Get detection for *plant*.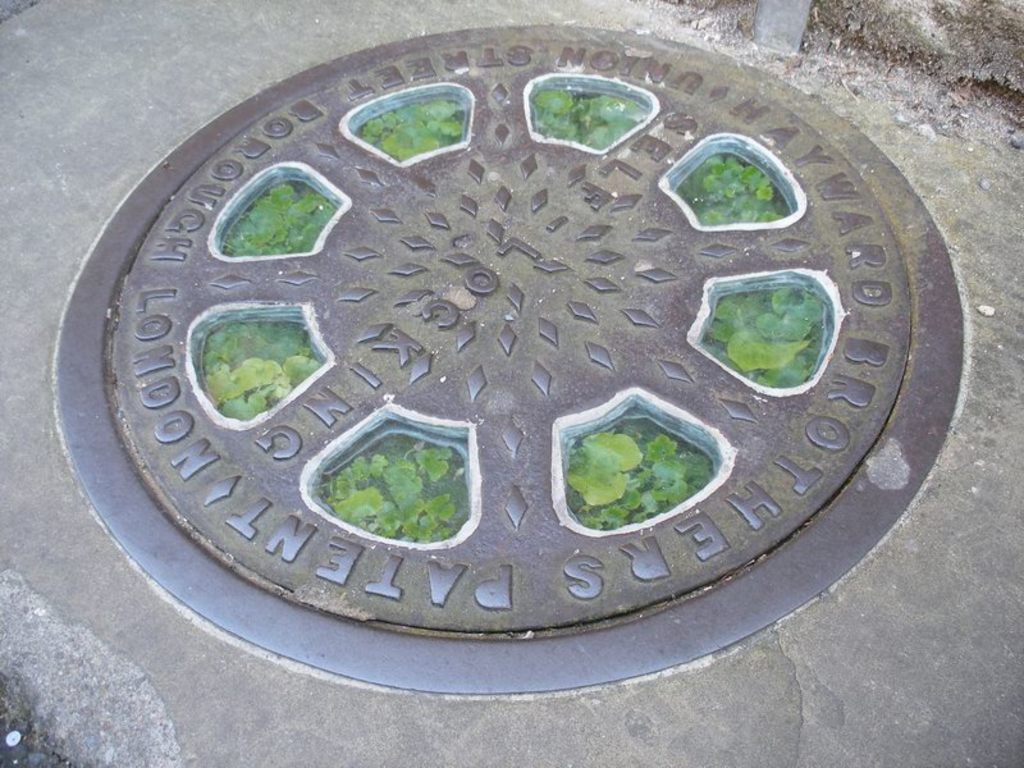
Detection: locate(561, 410, 744, 526).
